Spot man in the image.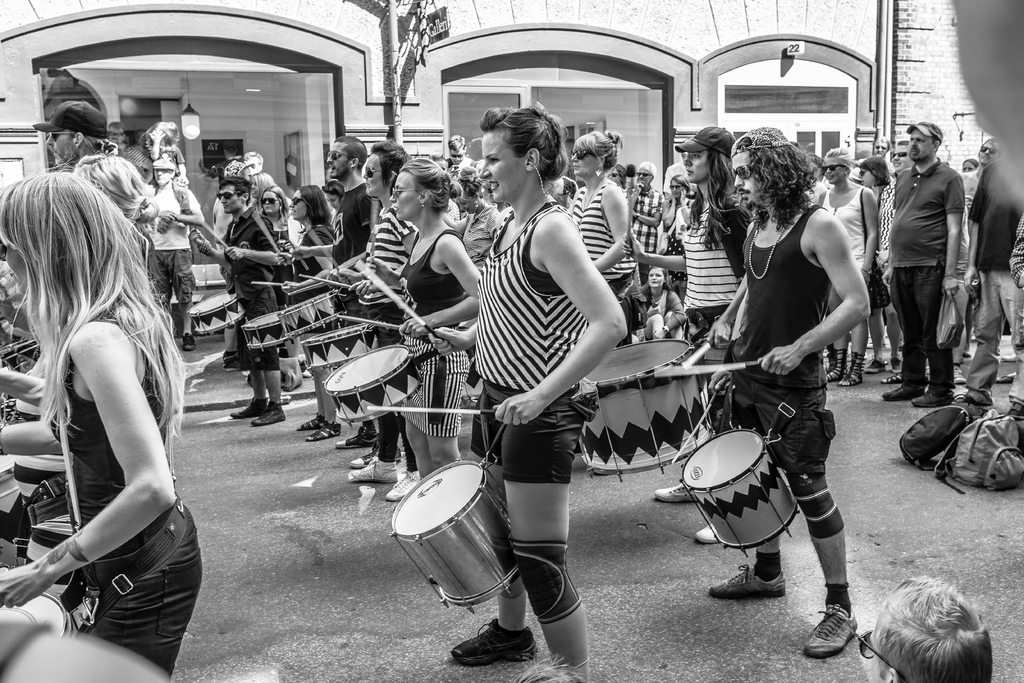
man found at x1=813, y1=143, x2=871, y2=395.
